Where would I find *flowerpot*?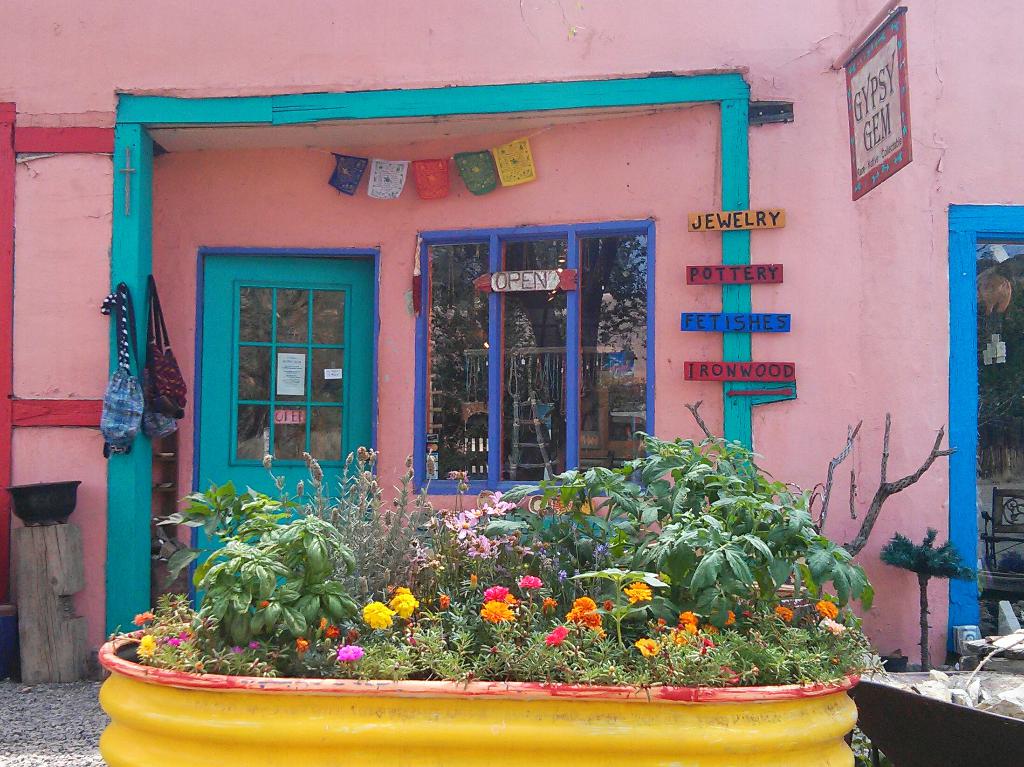
At region(96, 605, 860, 766).
